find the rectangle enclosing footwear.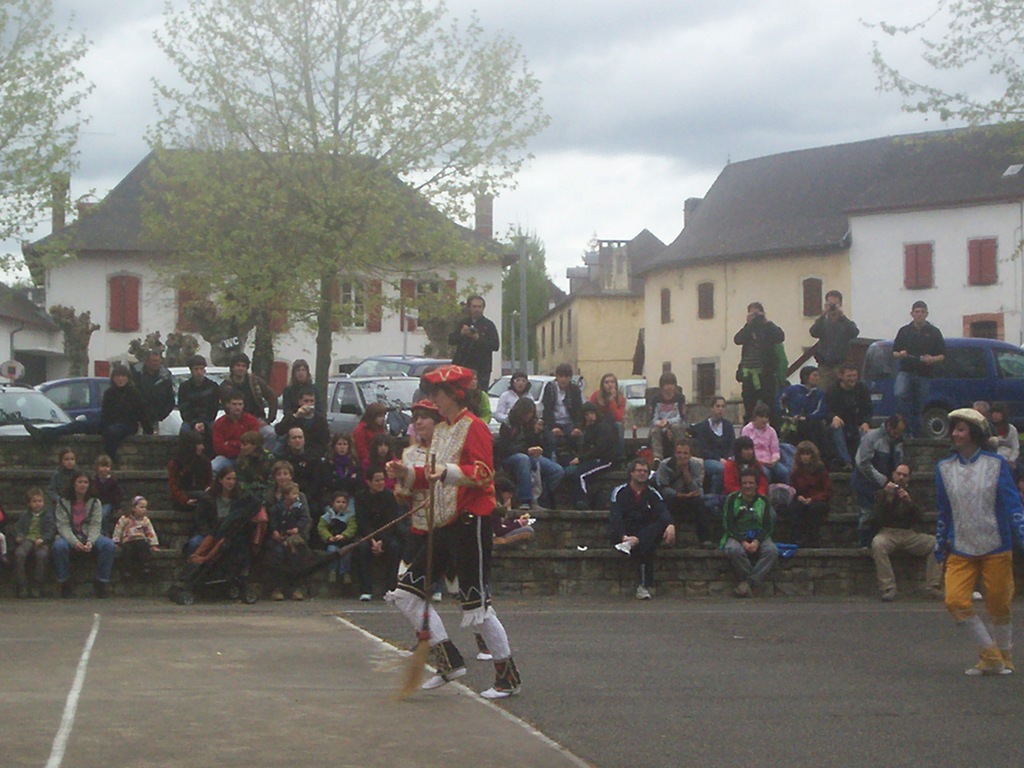
[left=327, top=573, right=332, bottom=590].
